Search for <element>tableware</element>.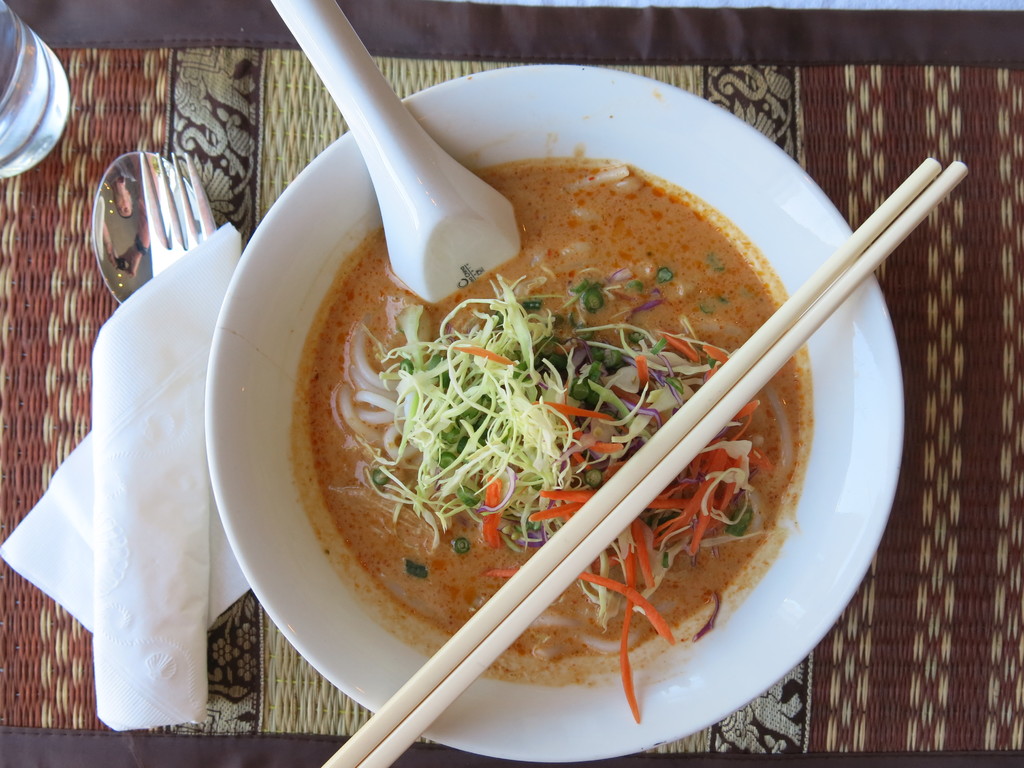
Found at [197, 63, 908, 767].
